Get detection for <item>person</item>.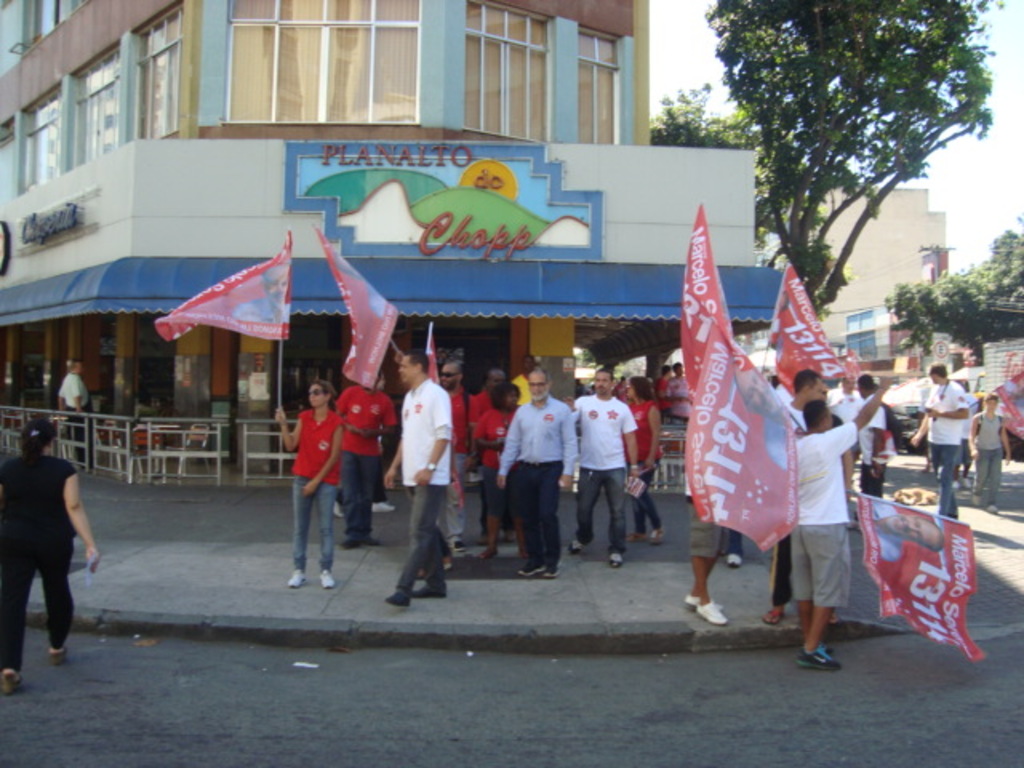
Detection: {"x1": 624, "y1": 366, "x2": 680, "y2": 522}.
